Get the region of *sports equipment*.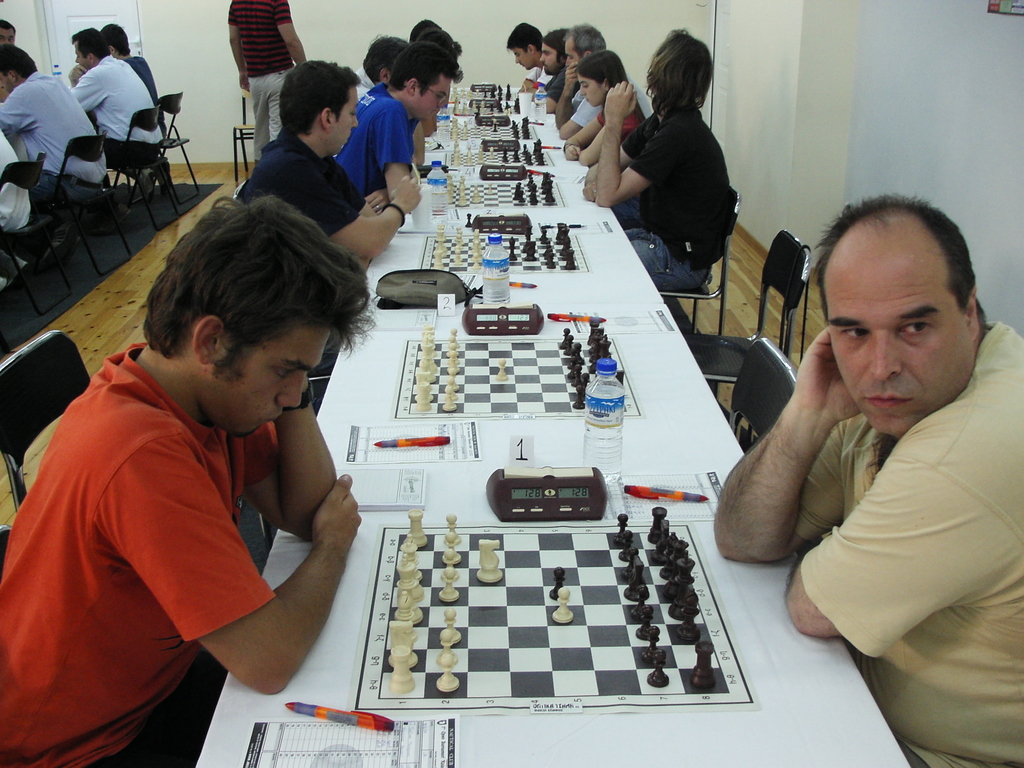
Rect(444, 135, 557, 171).
